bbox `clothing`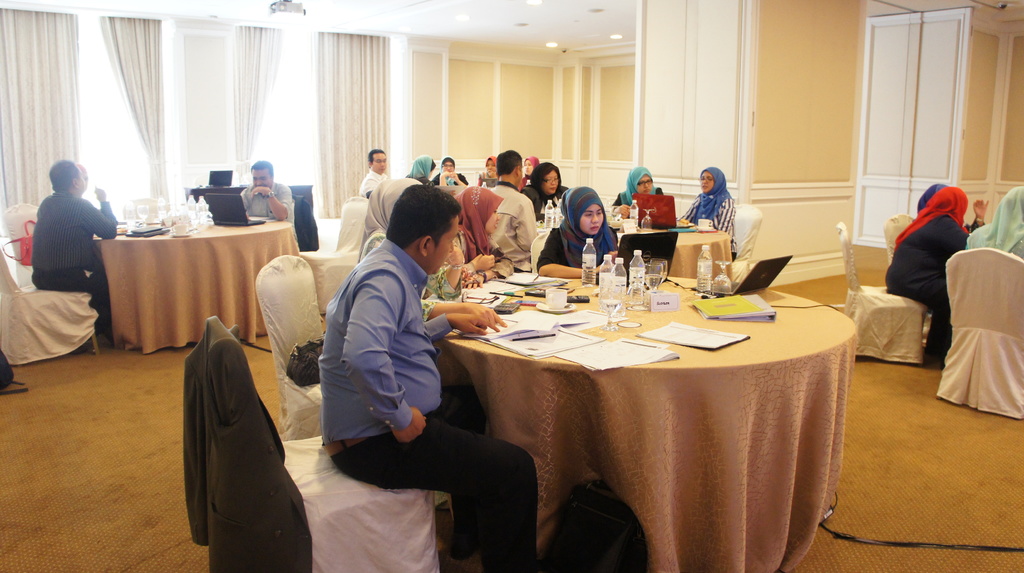
[364, 166, 383, 191]
